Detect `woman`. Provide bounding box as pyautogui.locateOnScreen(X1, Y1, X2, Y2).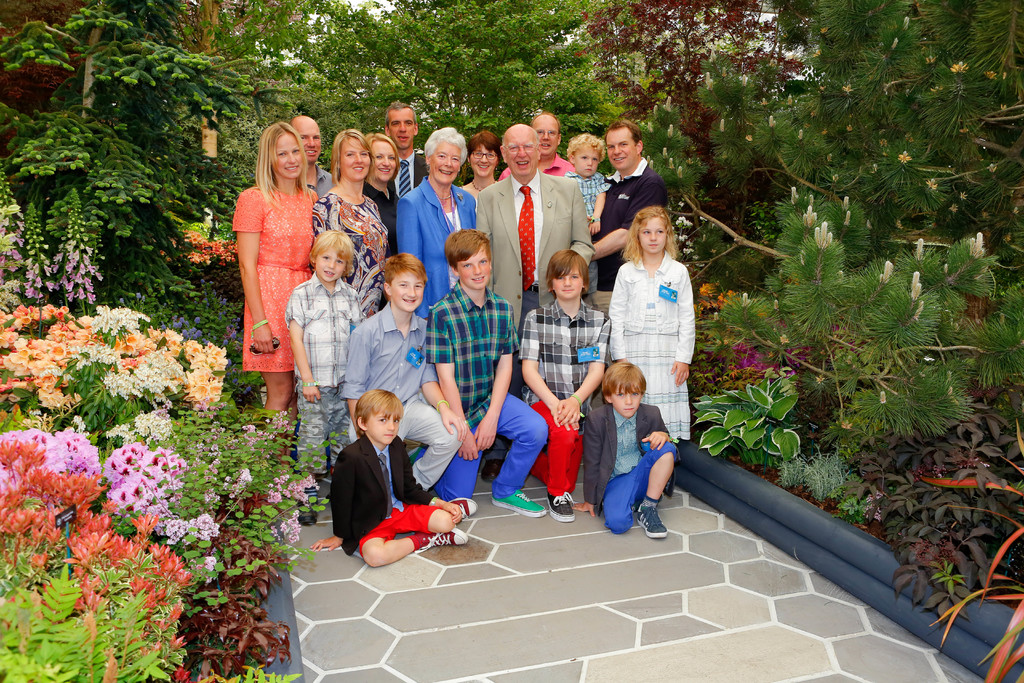
pyautogui.locateOnScreen(398, 122, 477, 320).
